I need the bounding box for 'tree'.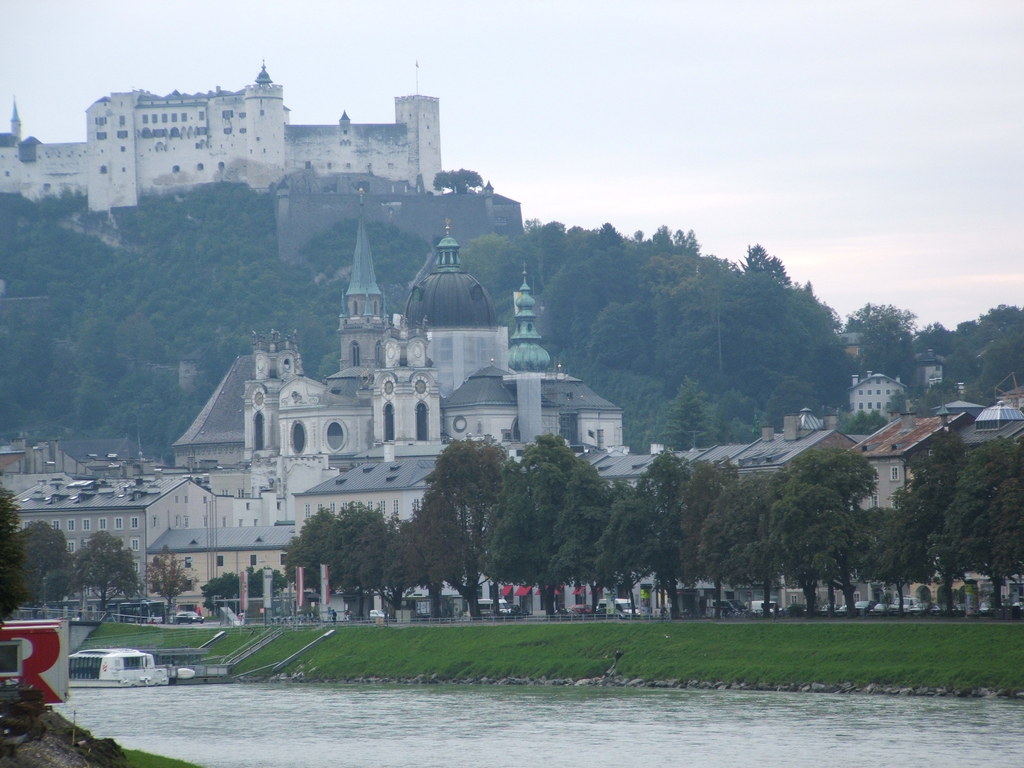
Here it is: (239,557,293,611).
